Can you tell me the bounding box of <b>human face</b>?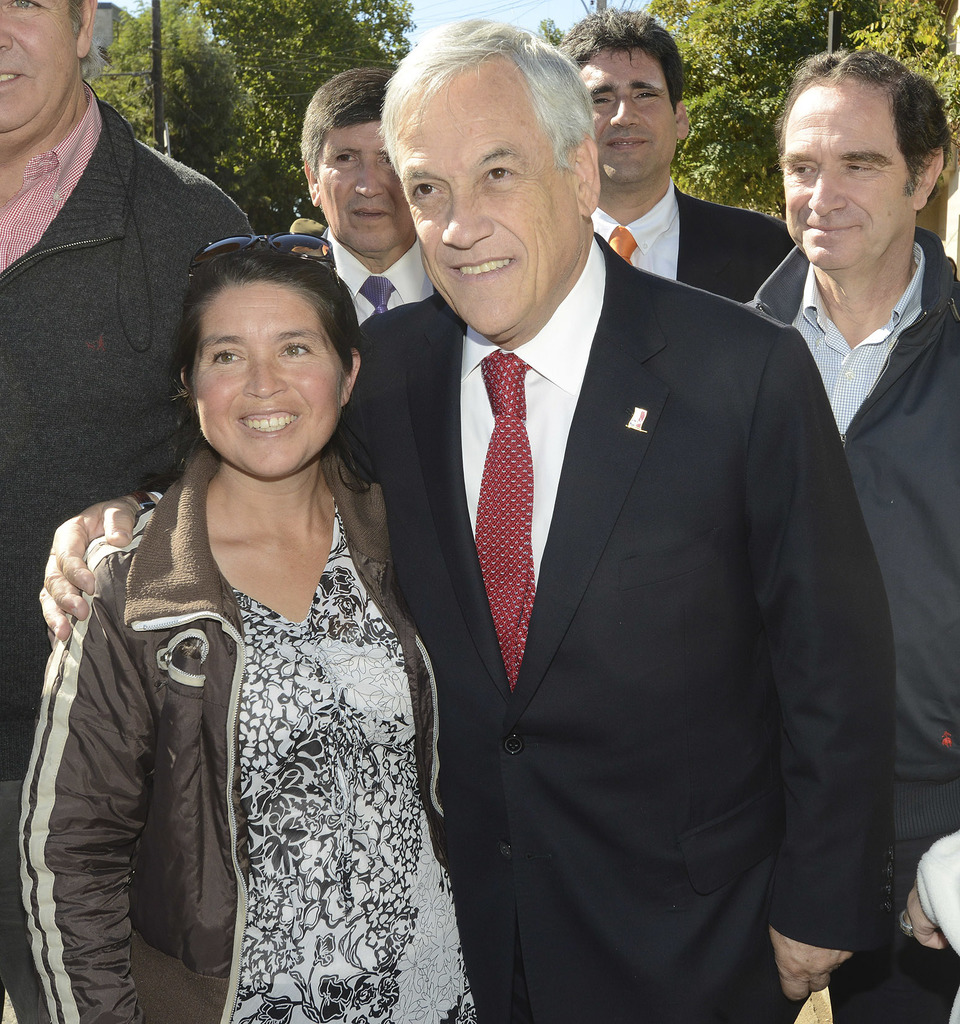
<box>194,285,345,480</box>.
